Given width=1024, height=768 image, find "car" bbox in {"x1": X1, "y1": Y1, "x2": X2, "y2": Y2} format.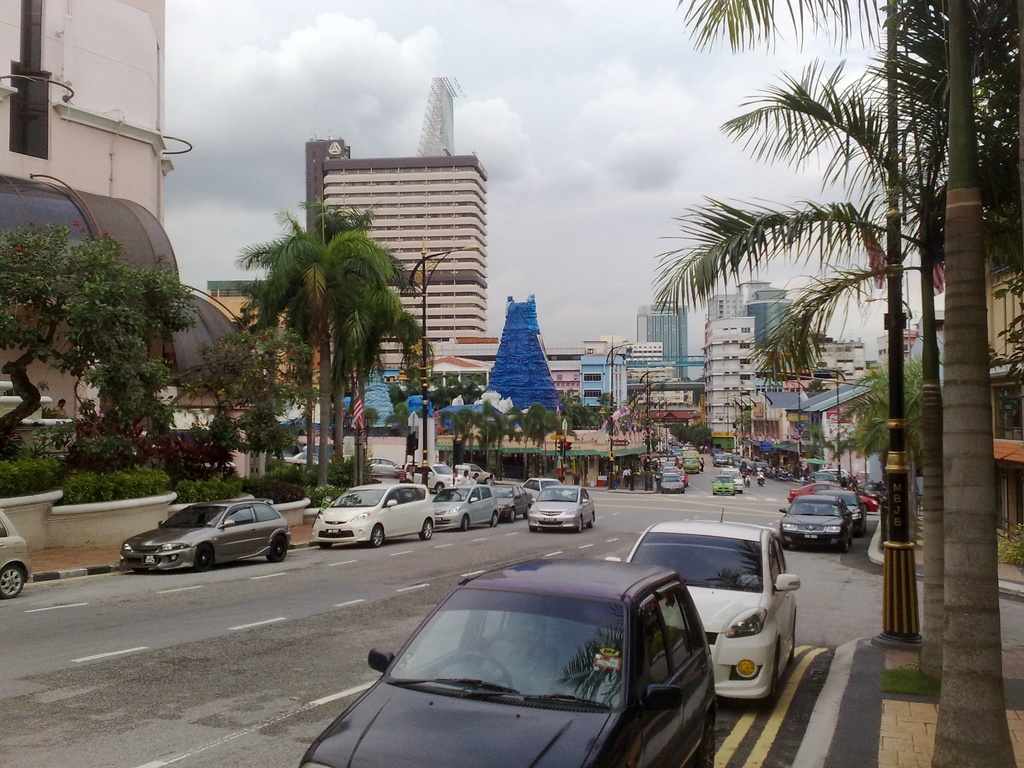
{"x1": 773, "y1": 487, "x2": 852, "y2": 549}.
